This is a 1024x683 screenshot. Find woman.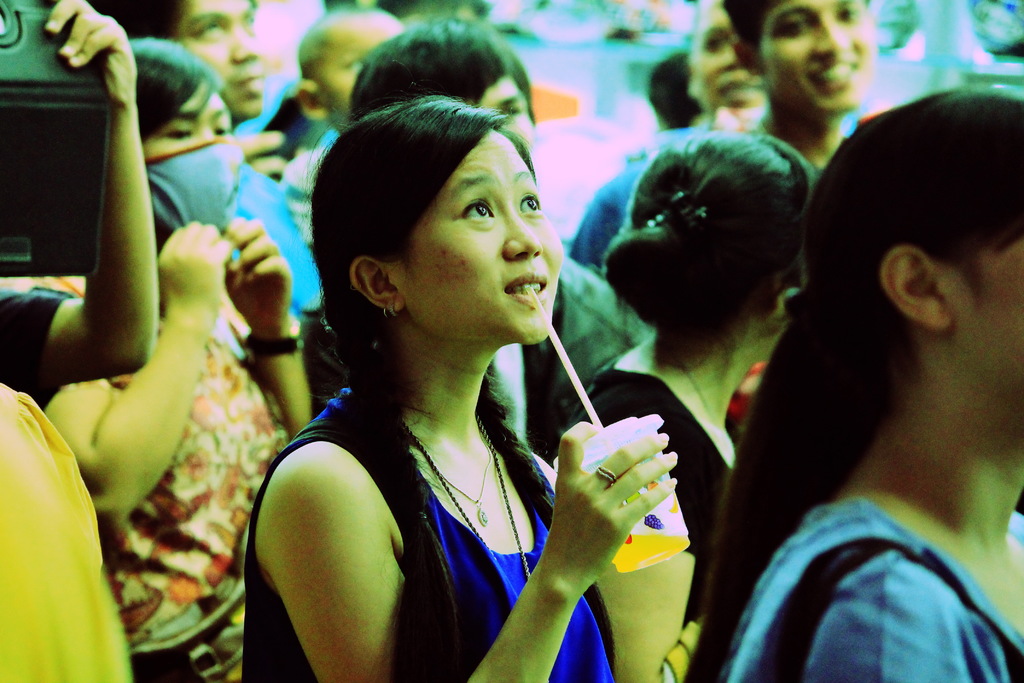
Bounding box: detection(7, 37, 316, 682).
